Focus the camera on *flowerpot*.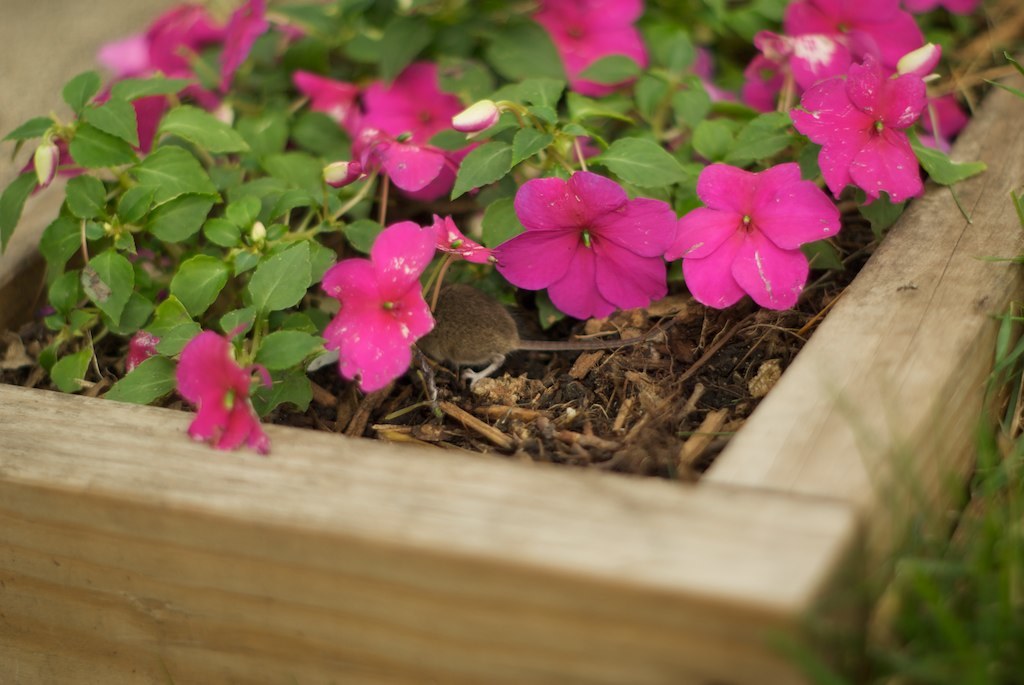
Focus region: [0, 0, 1023, 684].
